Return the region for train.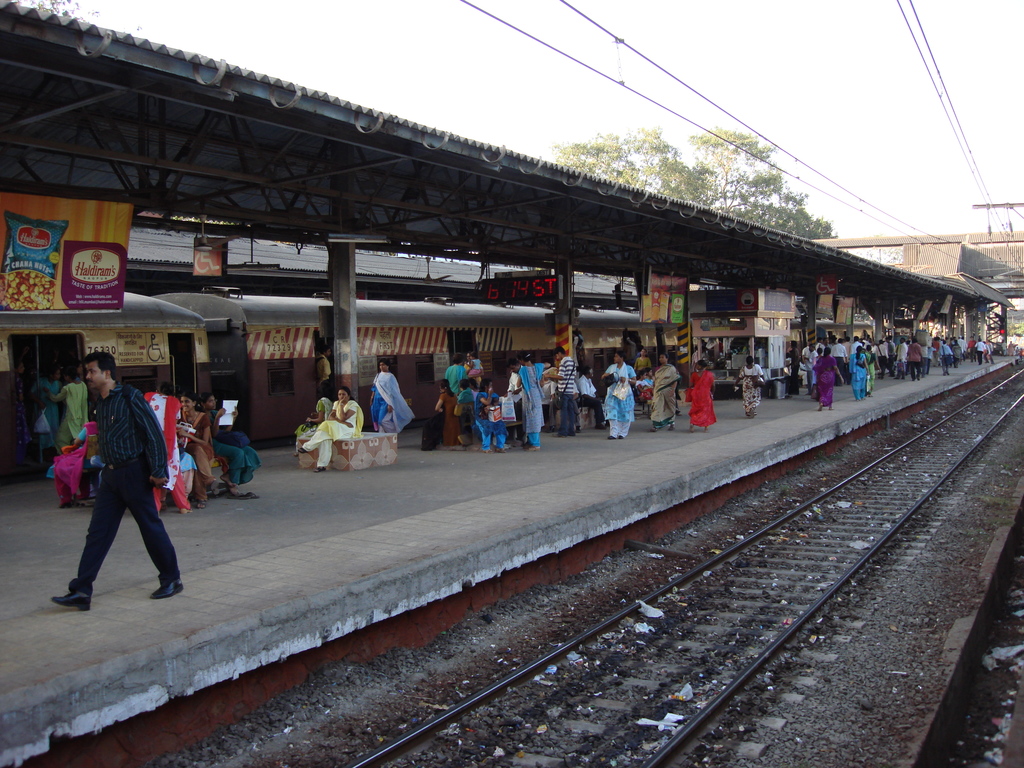
[left=0, top=274, right=917, bottom=483].
